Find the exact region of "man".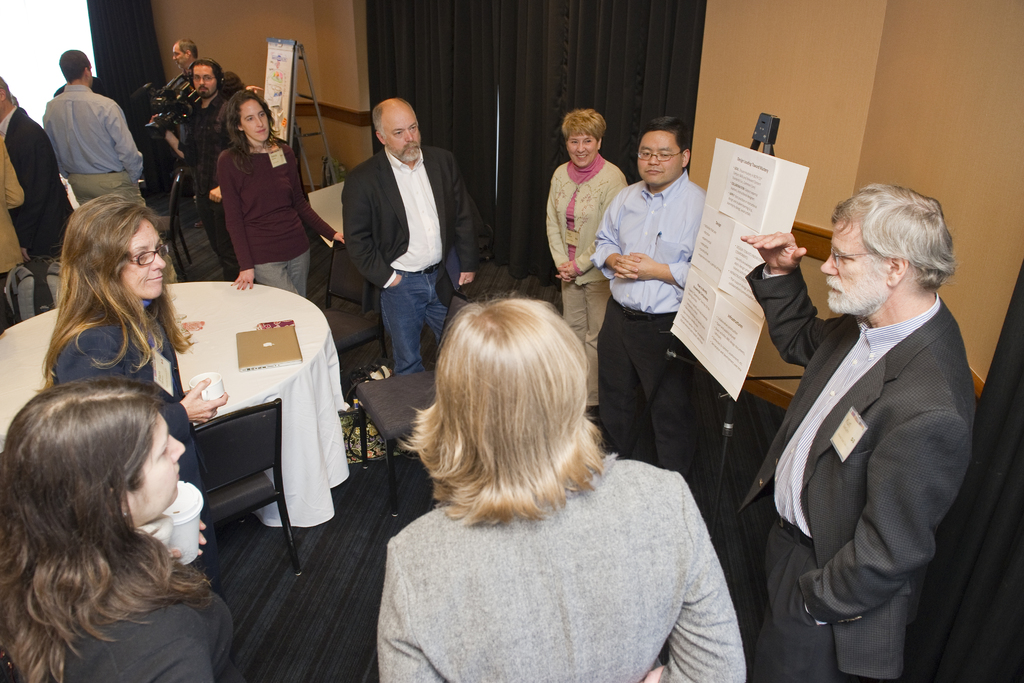
Exact region: [x1=345, y1=94, x2=485, y2=374].
